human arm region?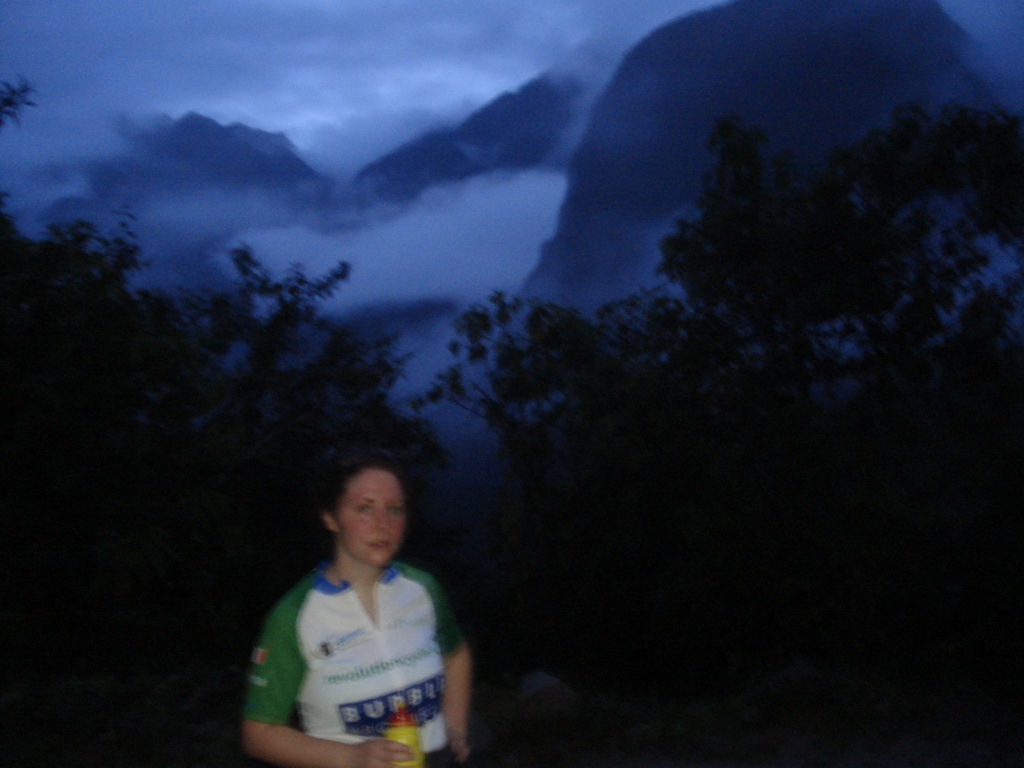
BBox(422, 583, 479, 767)
